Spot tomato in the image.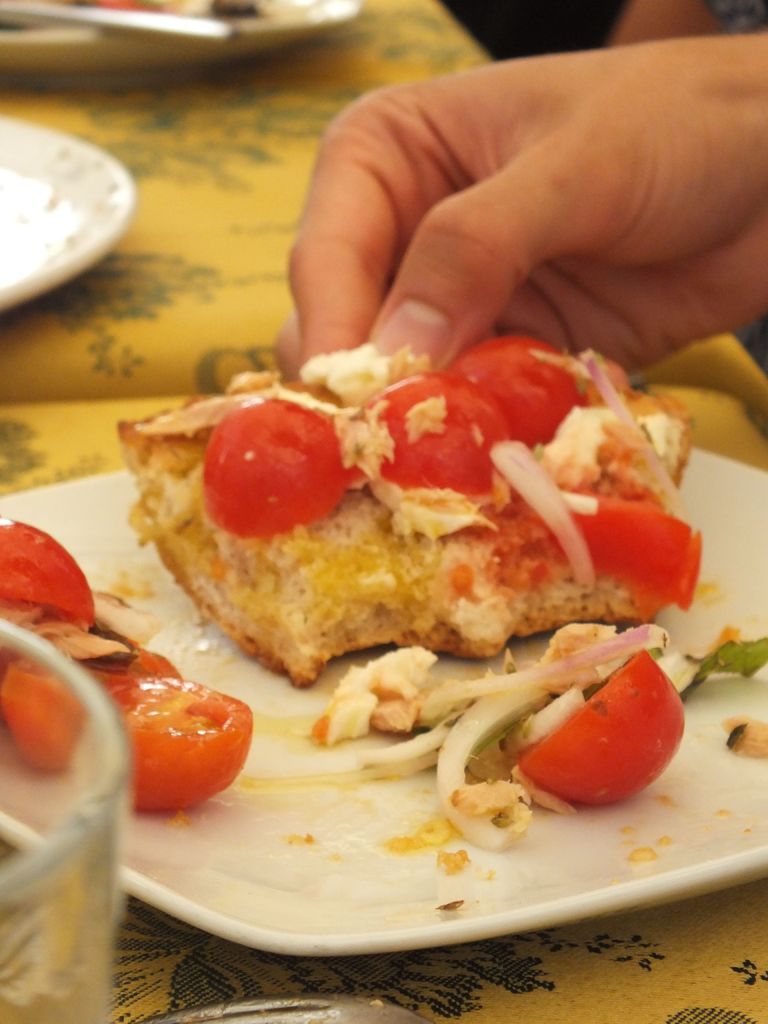
tomato found at x1=97 y1=676 x2=248 y2=815.
